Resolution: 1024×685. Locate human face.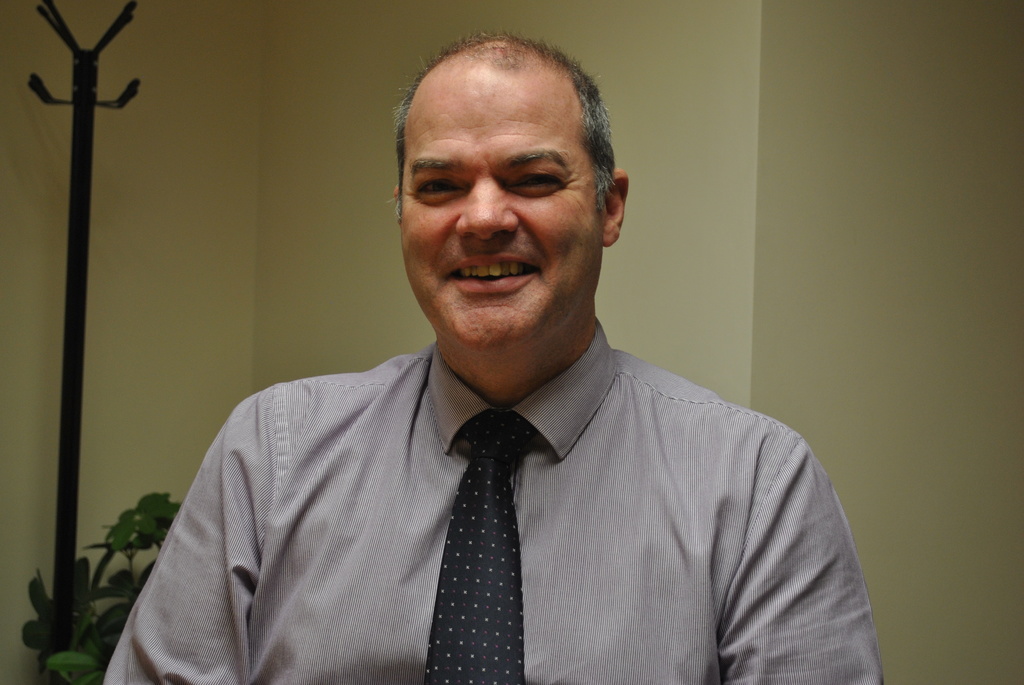
[x1=402, y1=61, x2=602, y2=365].
